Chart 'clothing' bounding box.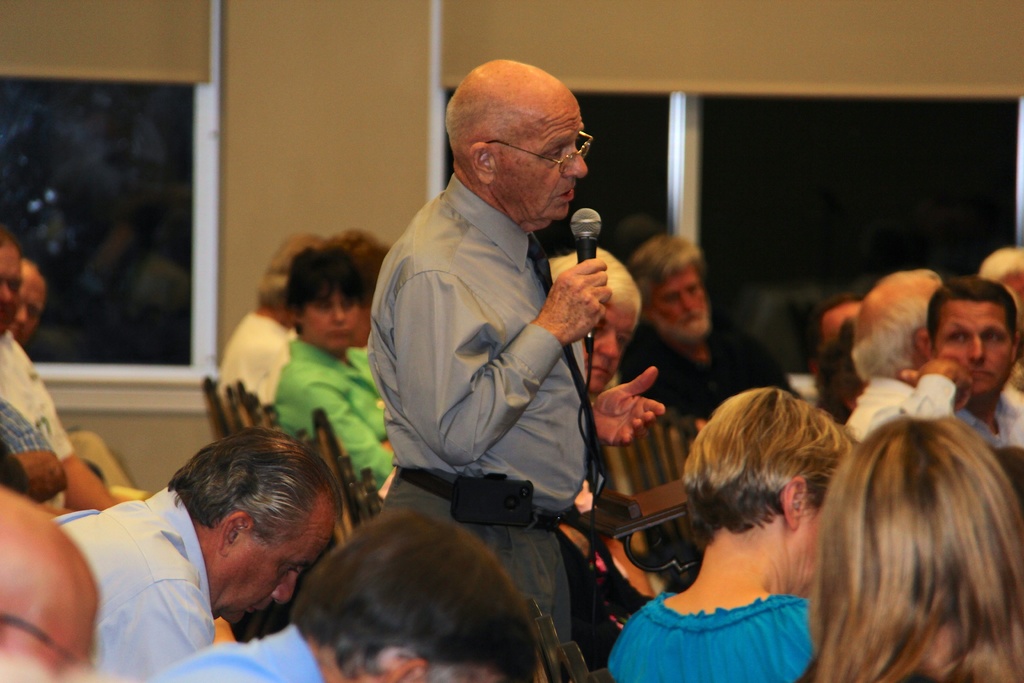
Charted: select_region(209, 310, 291, 409).
